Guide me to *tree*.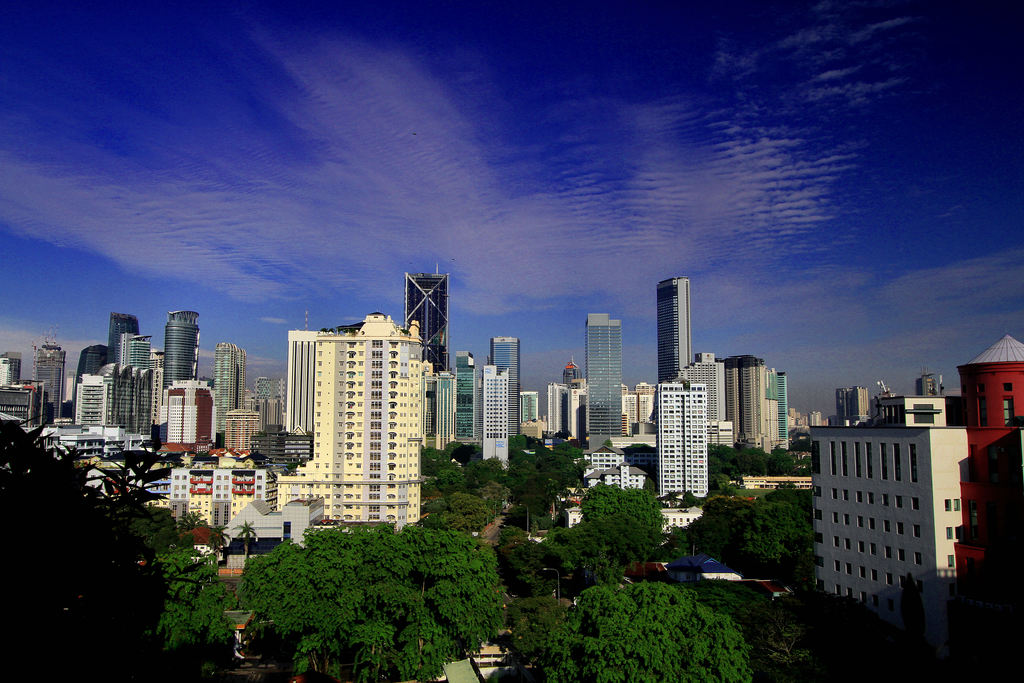
Guidance: <region>491, 547, 554, 593</region>.
